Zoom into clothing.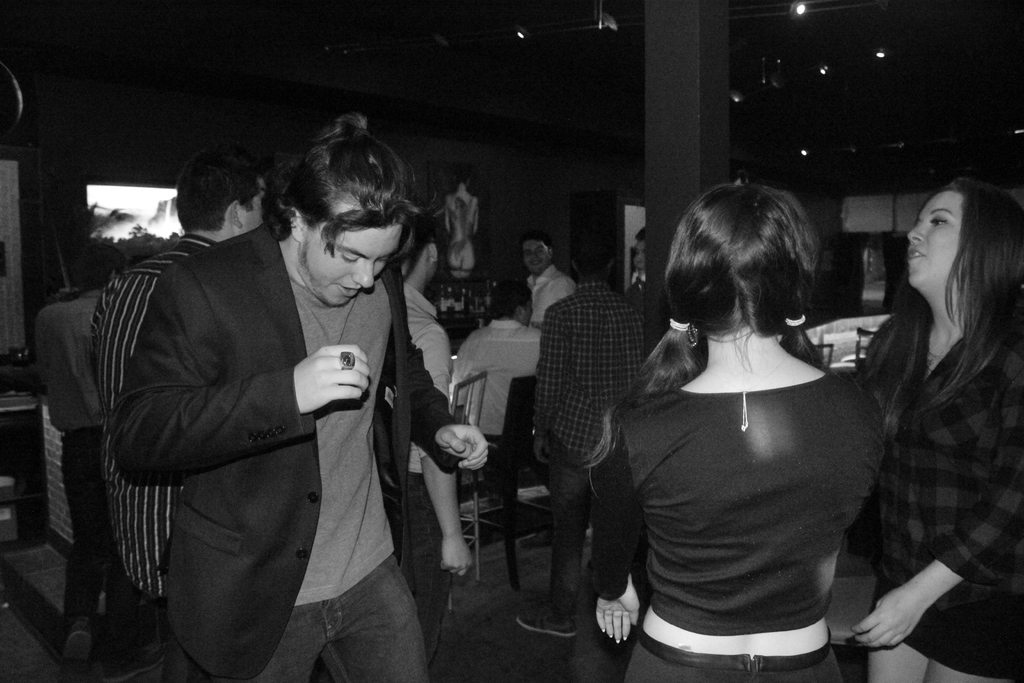
Zoom target: 49/183/430/682.
